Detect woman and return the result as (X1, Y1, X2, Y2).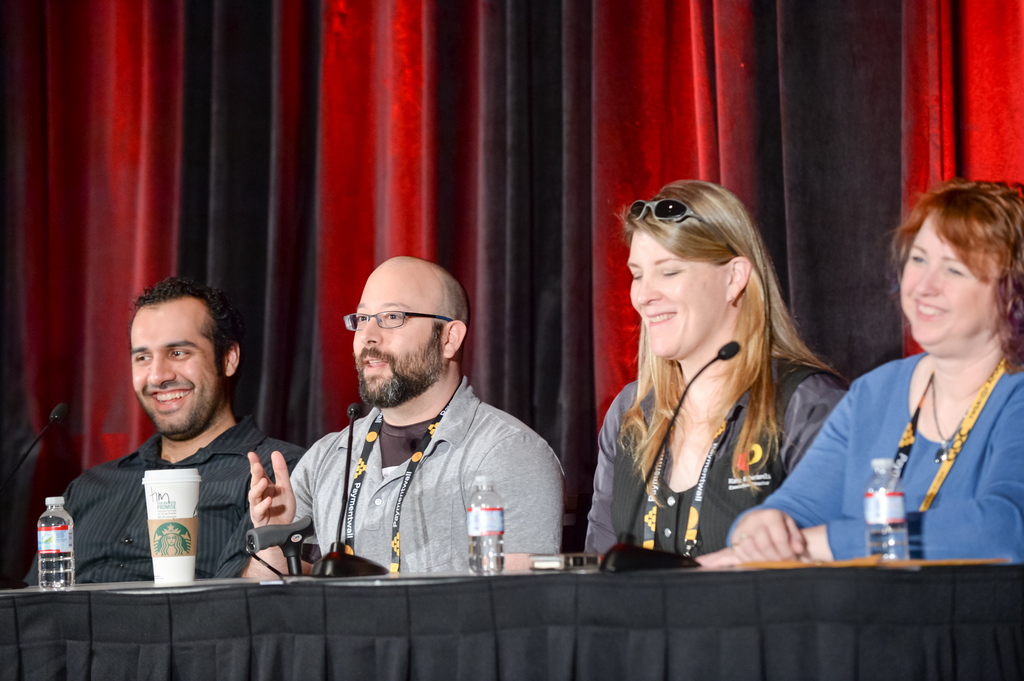
(694, 172, 1023, 567).
